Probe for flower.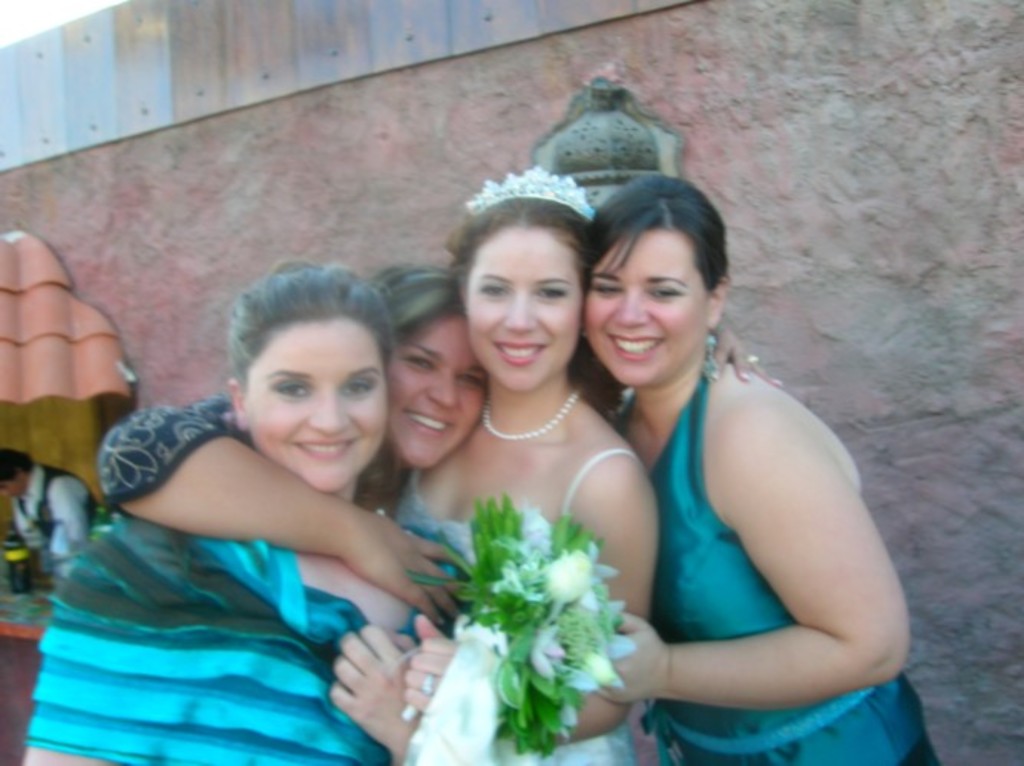
Probe result: 532,509,555,552.
